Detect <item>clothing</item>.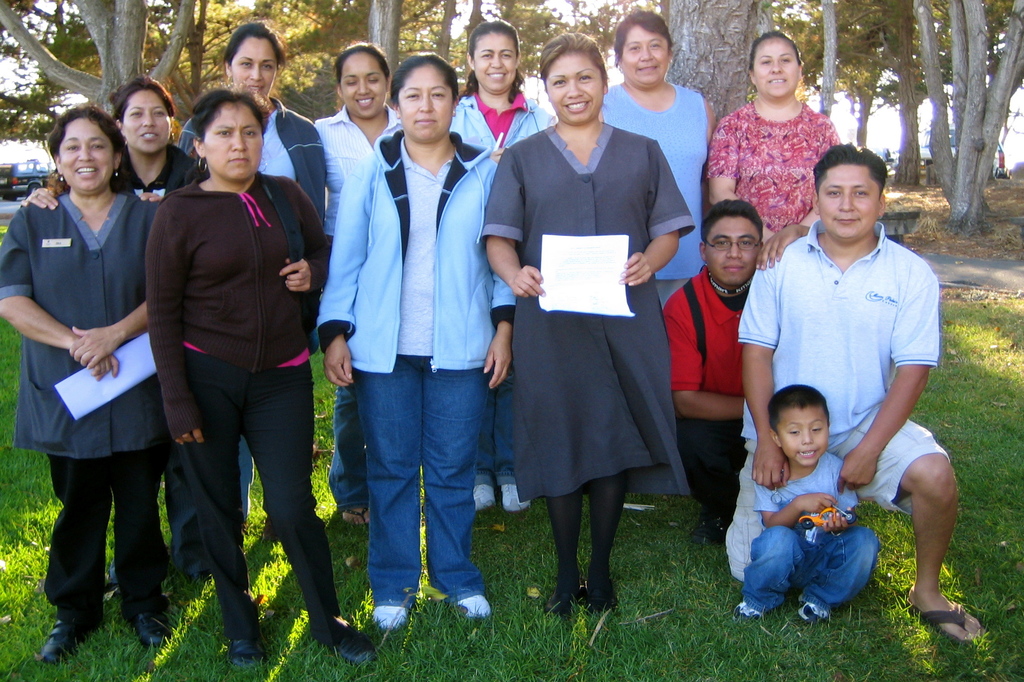
Detected at left=726, top=402, right=949, bottom=579.
